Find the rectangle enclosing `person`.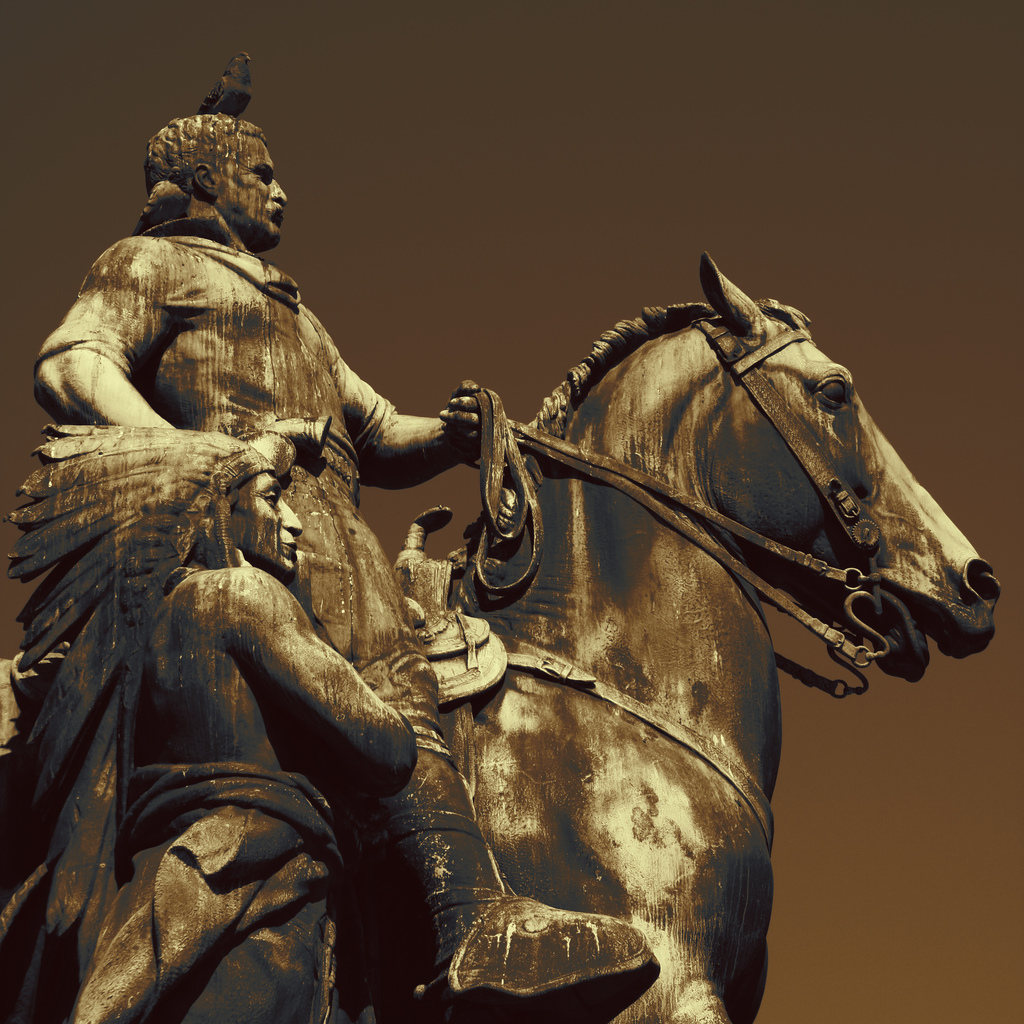
[x1=0, y1=419, x2=414, y2=1023].
